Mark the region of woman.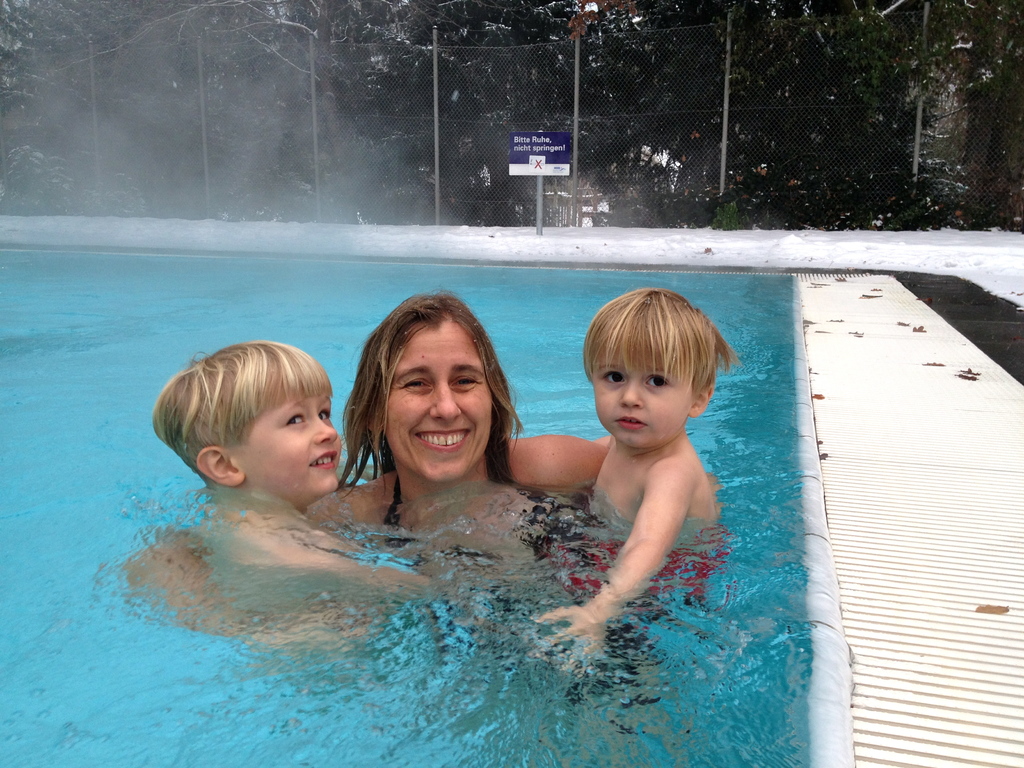
Region: detection(129, 283, 619, 570).
